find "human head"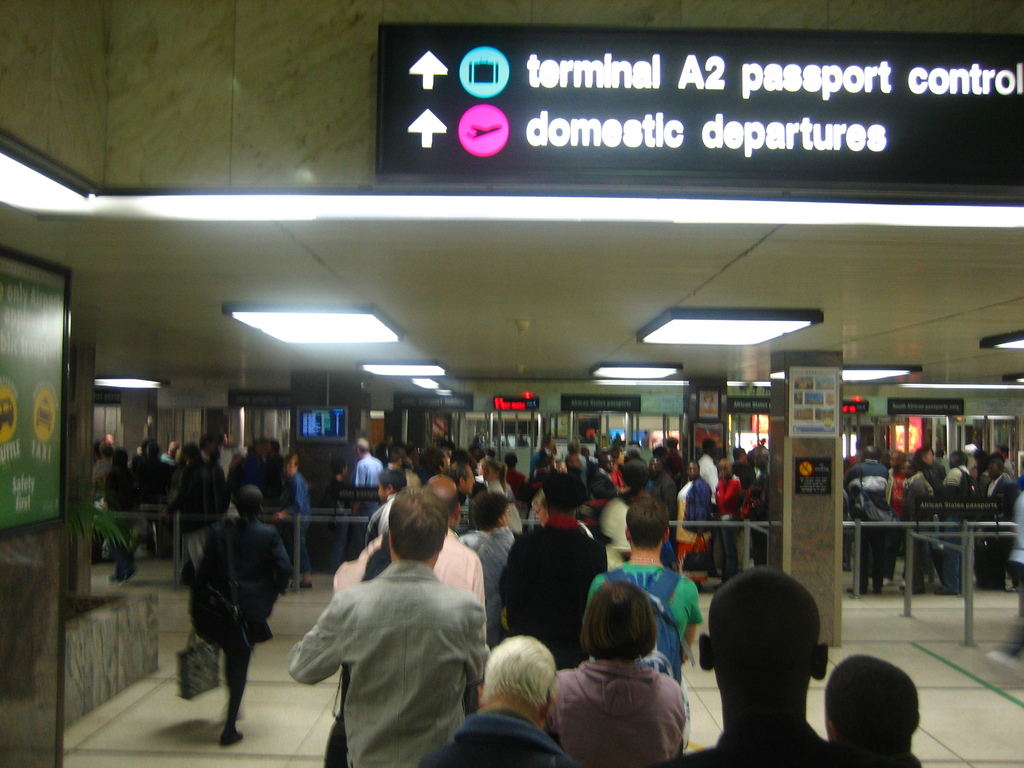
bbox=[970, 446, 989, 470]
